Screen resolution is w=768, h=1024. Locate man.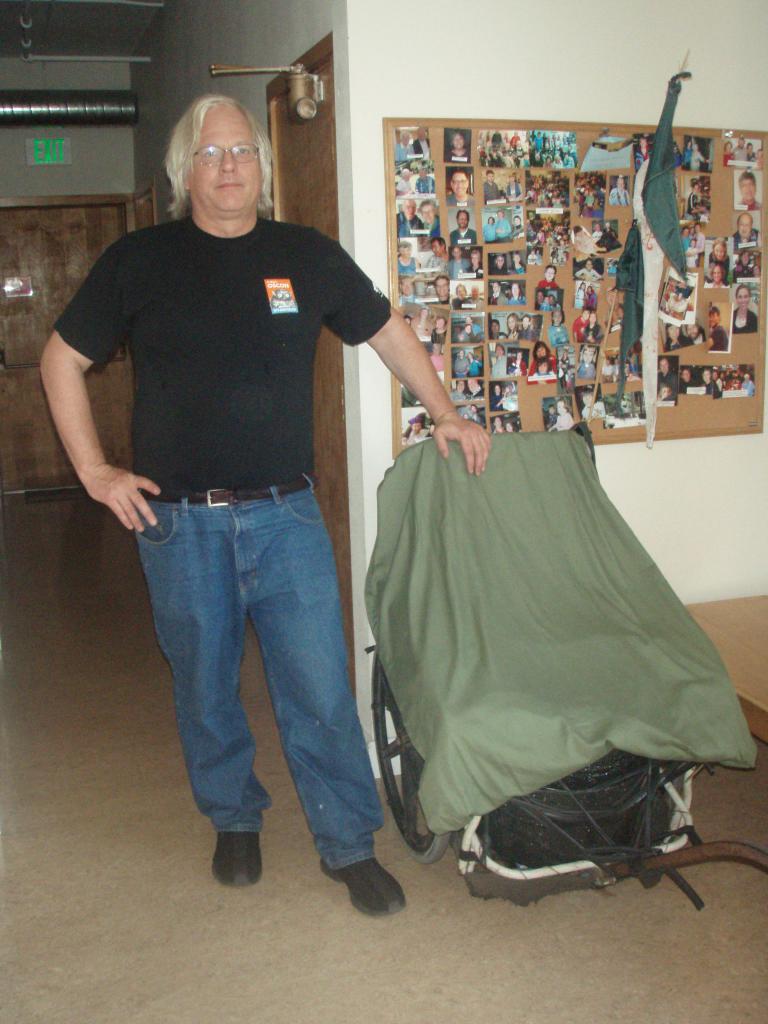
Rect(686, 223, 705, 259).
